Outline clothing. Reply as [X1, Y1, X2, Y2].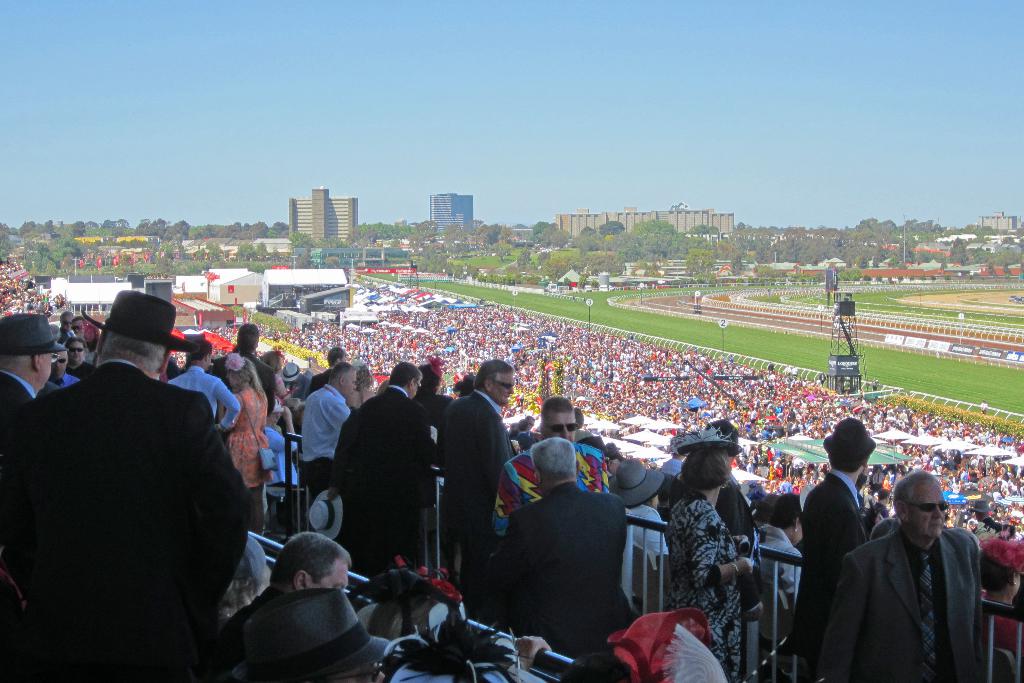
[0, 372, 49, 440].
